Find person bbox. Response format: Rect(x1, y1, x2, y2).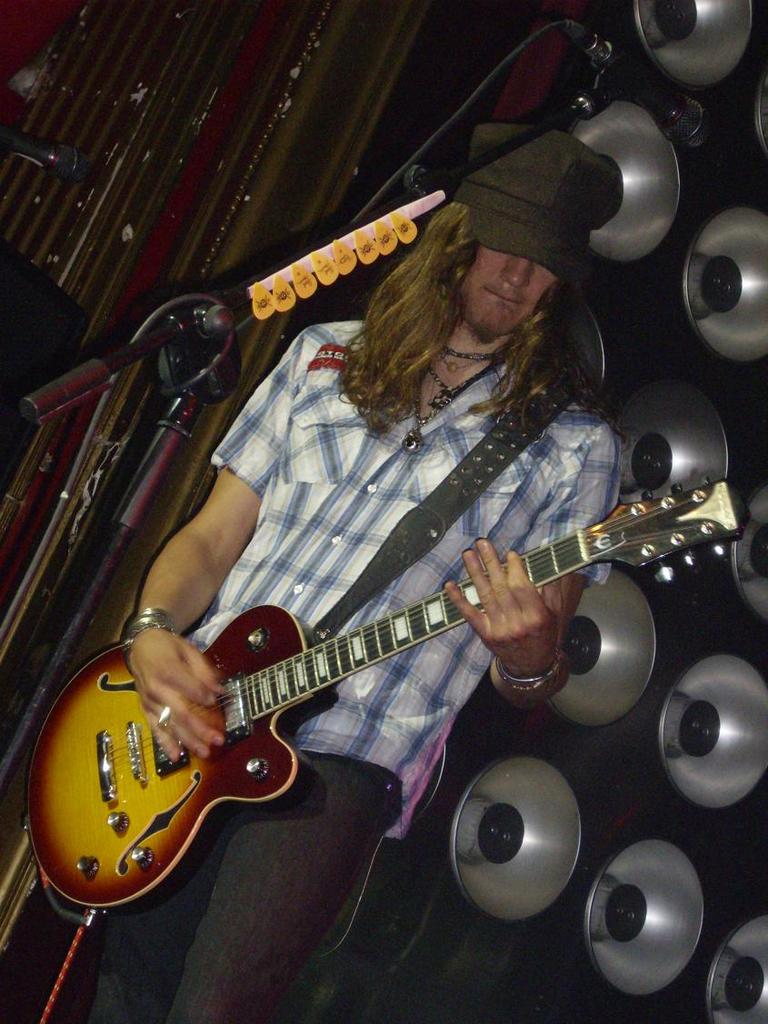
Rect(71, 125, 645, 1023).
